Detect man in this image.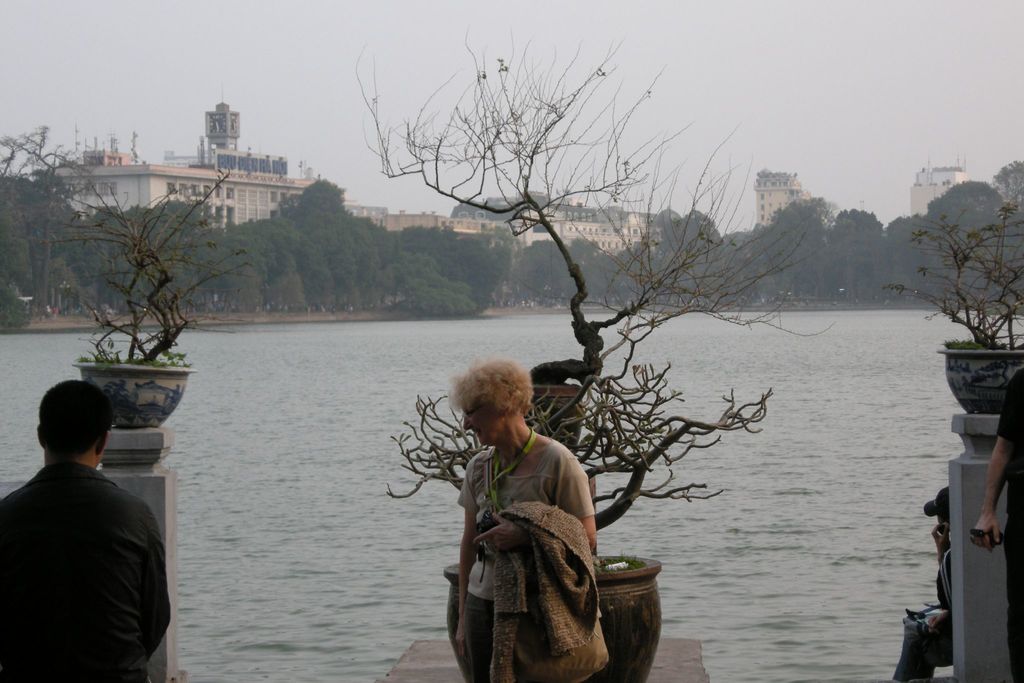
Detection: <box>4,370,174,672</box>.
